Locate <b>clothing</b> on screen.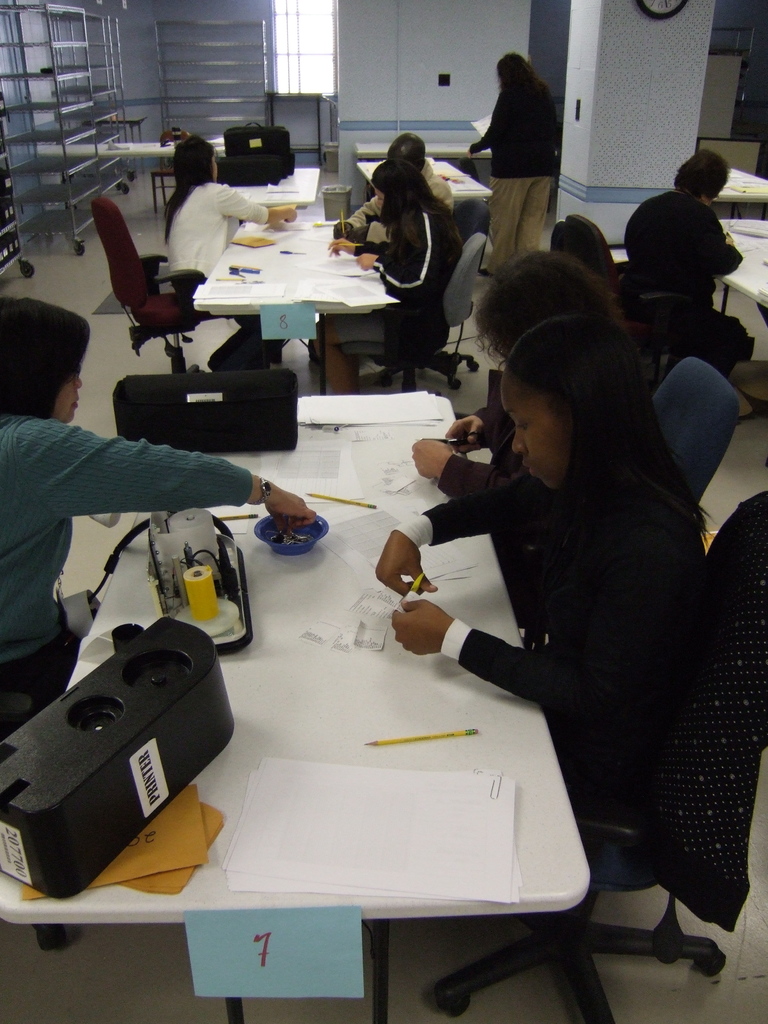
On screen at BBox(480, 173, 557, 286).
